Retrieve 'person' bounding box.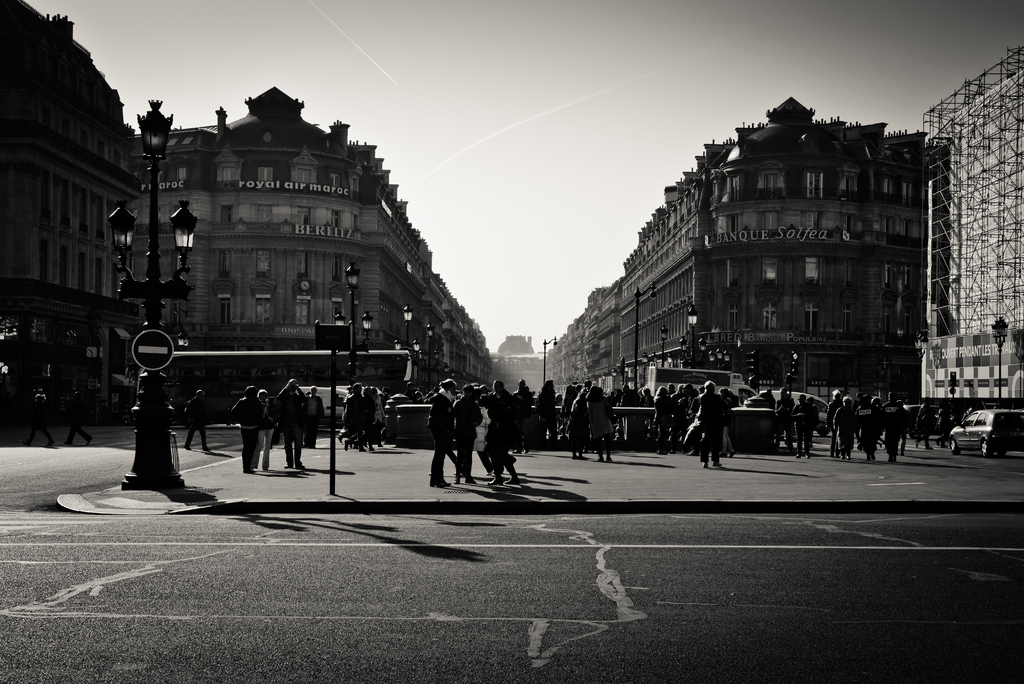
Bounding box: <region>829, 391, 856, 457</region>.
